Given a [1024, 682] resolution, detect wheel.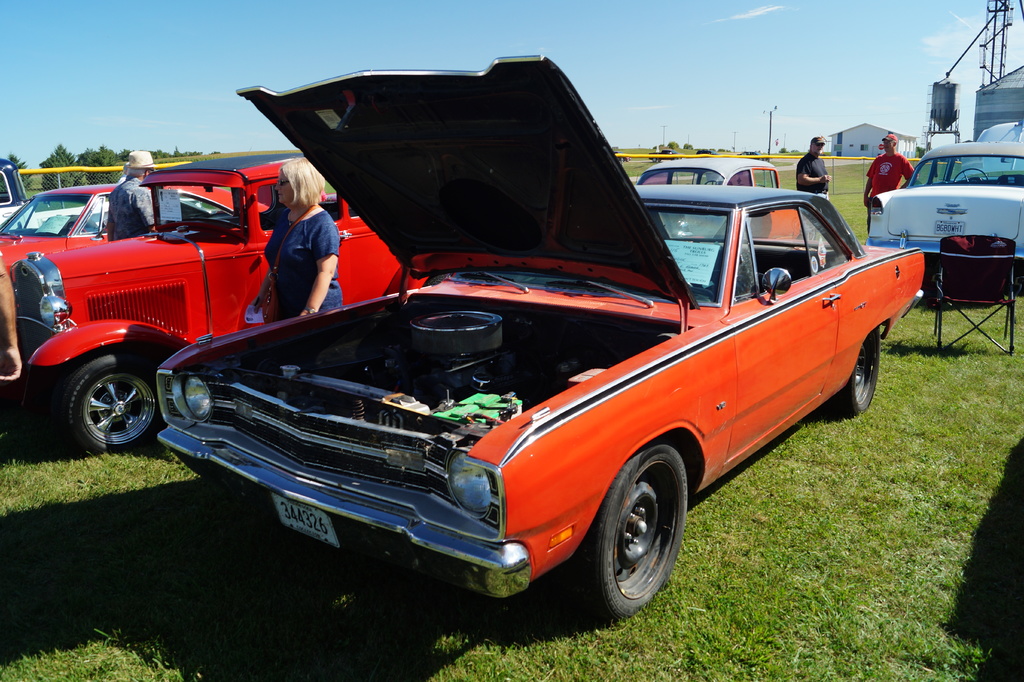
bbox=(567, 433, 694, 630).
